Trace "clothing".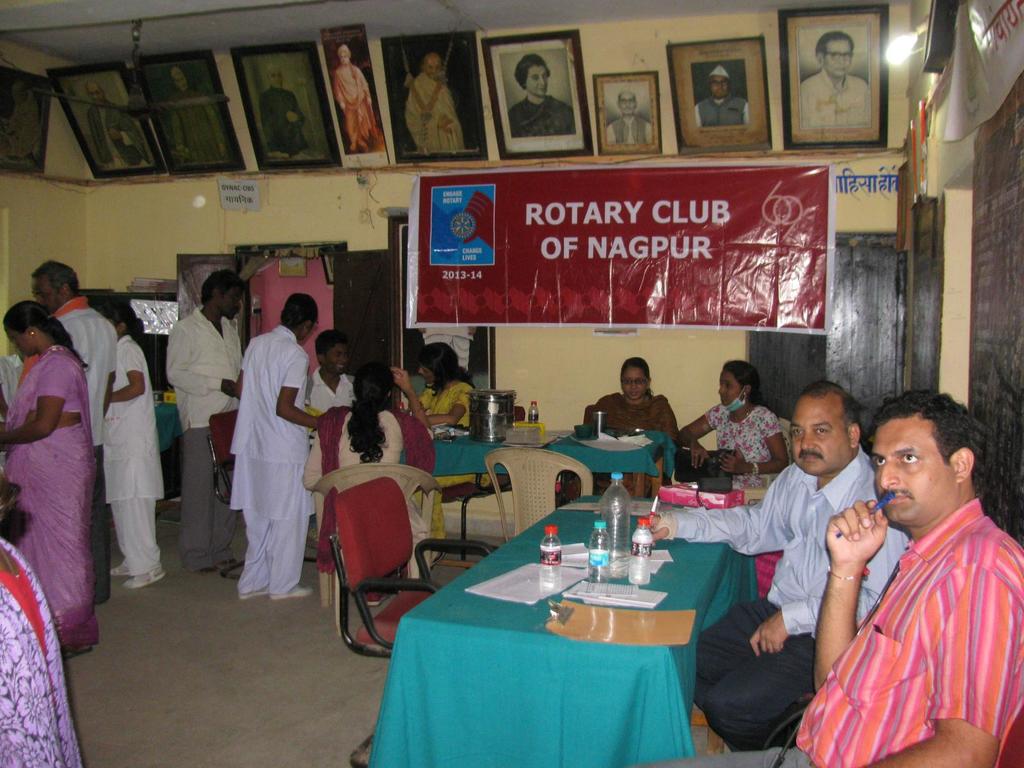
Traced to detection(698, 92, 755, 137).
